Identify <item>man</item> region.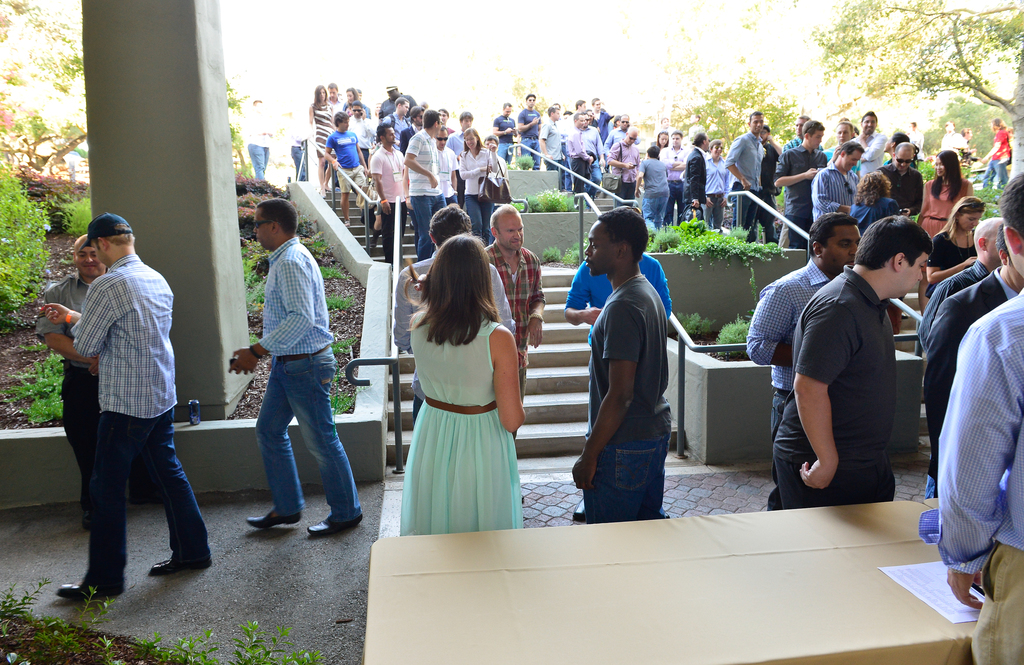
Region: x1=241 y1=97 x2=275 y2=185.
